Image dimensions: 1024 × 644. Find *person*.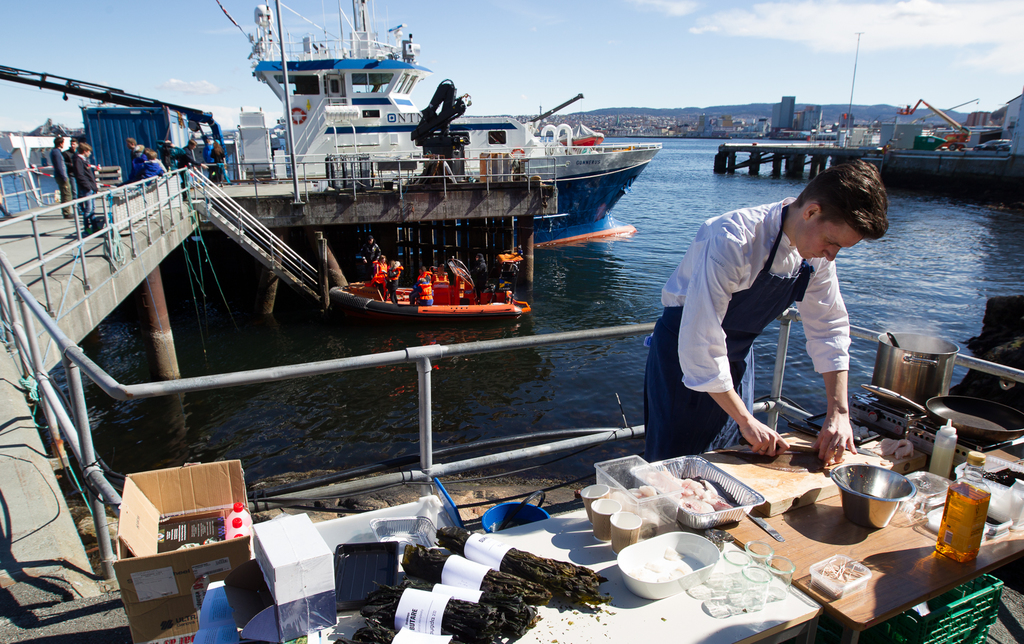
[204,140,225,189].
